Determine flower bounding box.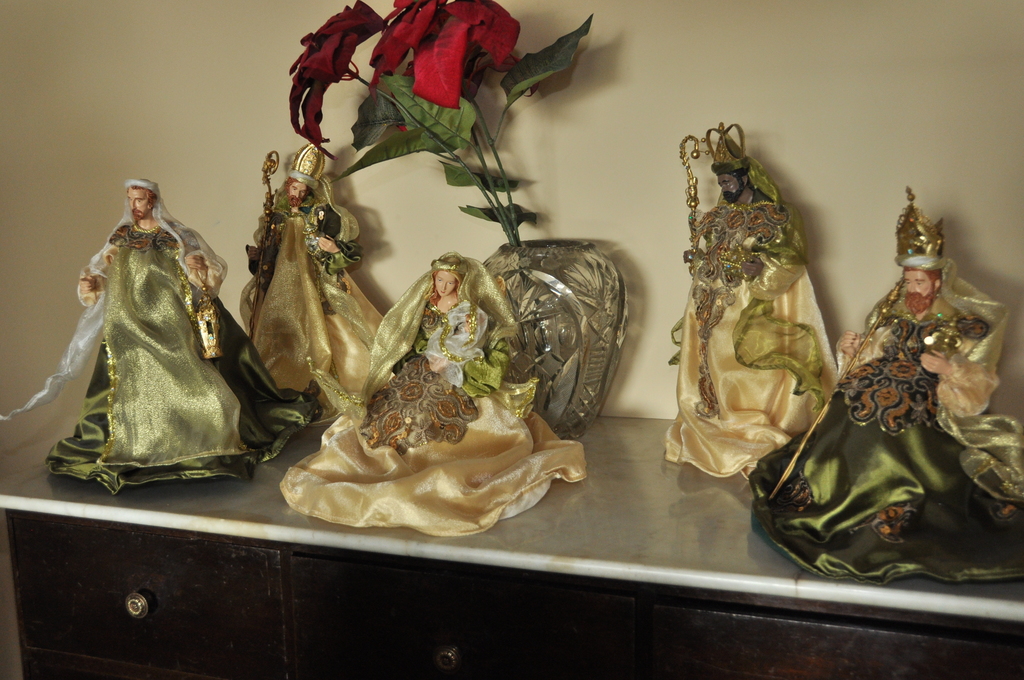
Determined: l=380, t=19, r=507, b=95.
